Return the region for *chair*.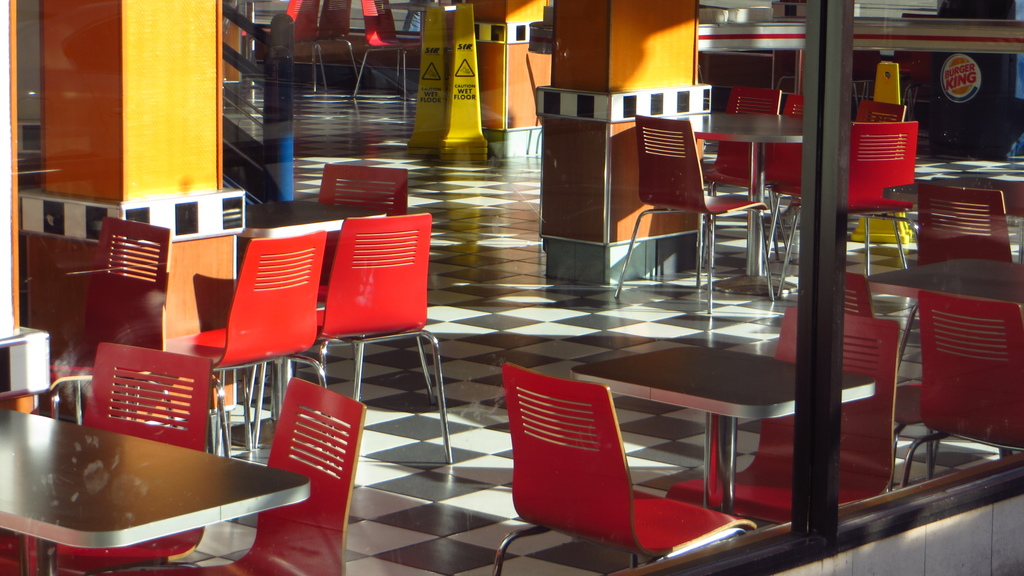
box(781, 120, 915, 305).
